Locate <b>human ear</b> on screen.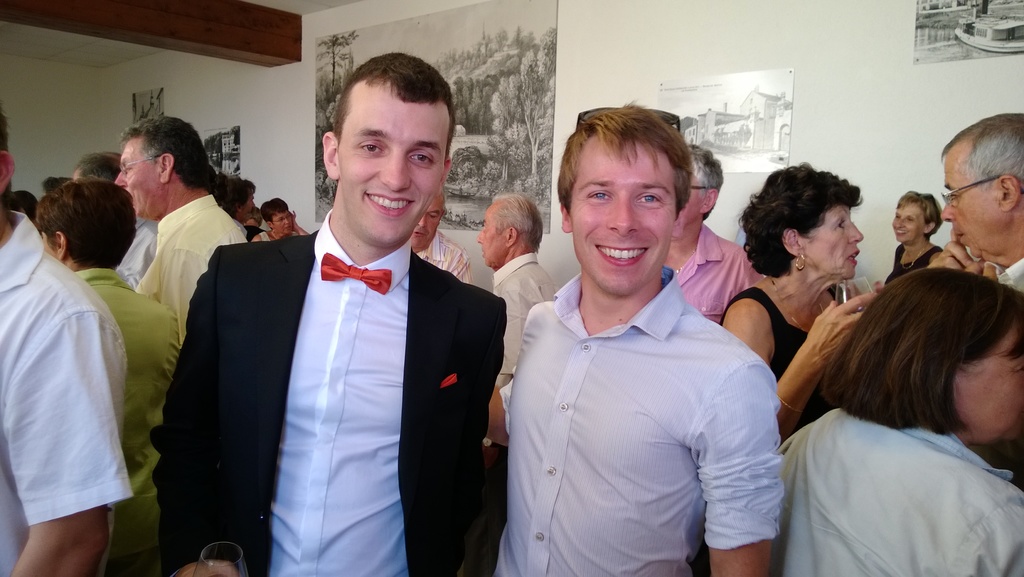
On screen at select_region(57, 231, 67, 262).
